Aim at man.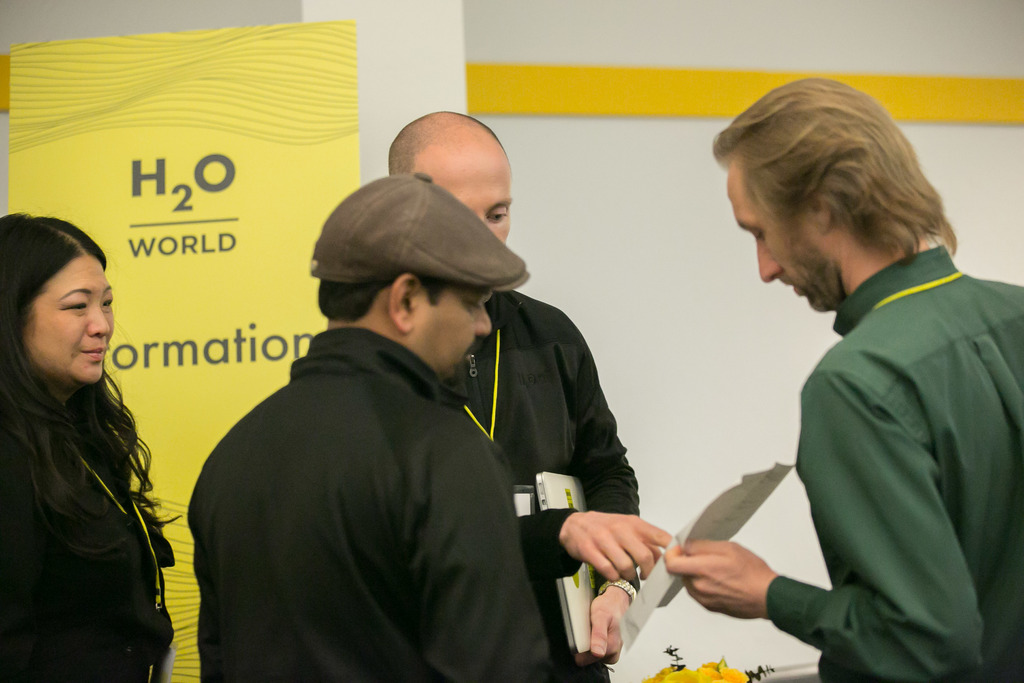
Aimed at (left=383, top=104, right=671, bottom=682).
